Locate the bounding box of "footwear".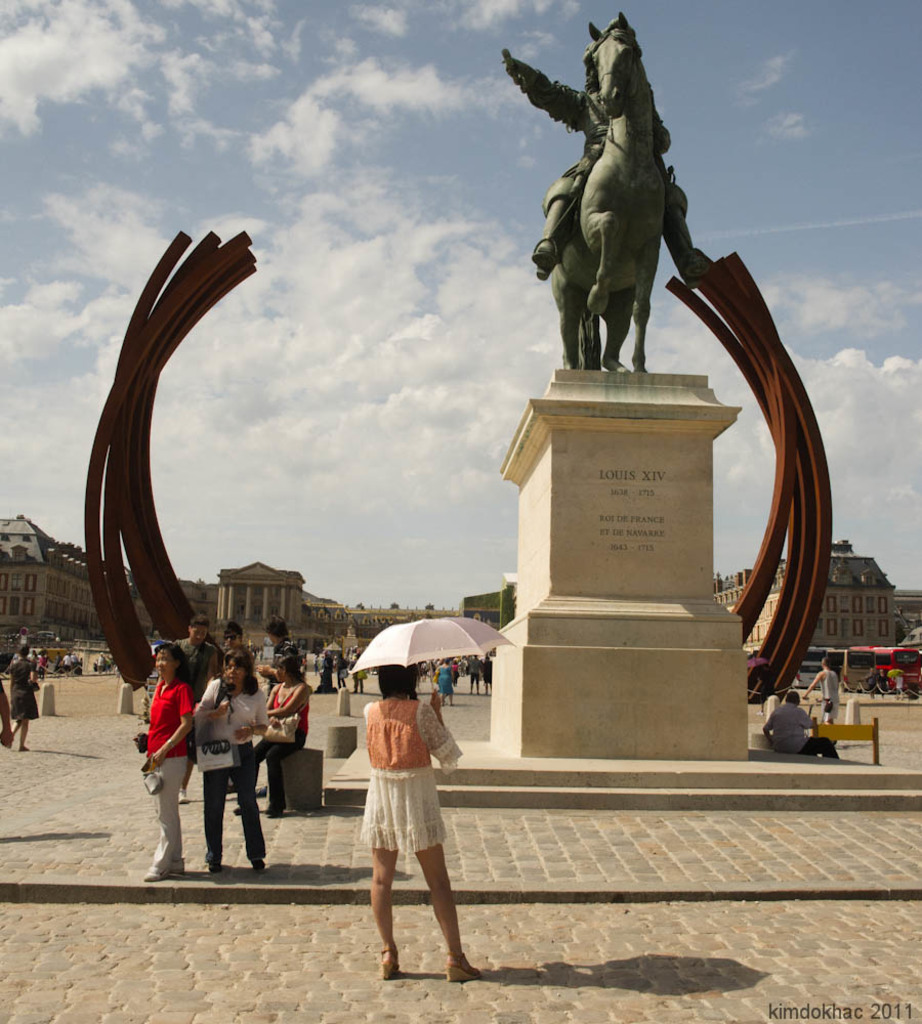
Bounding box: [x1=444, y1=952, x2=477, y2=982].
